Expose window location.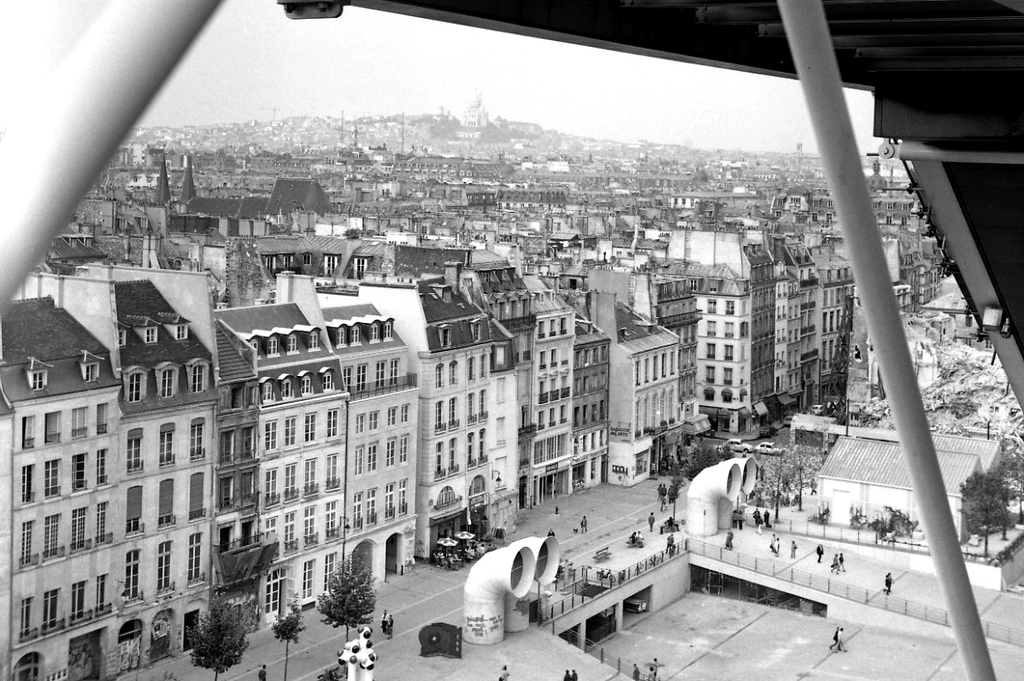
Exposed at select_region(474, 427, 485, 456).
